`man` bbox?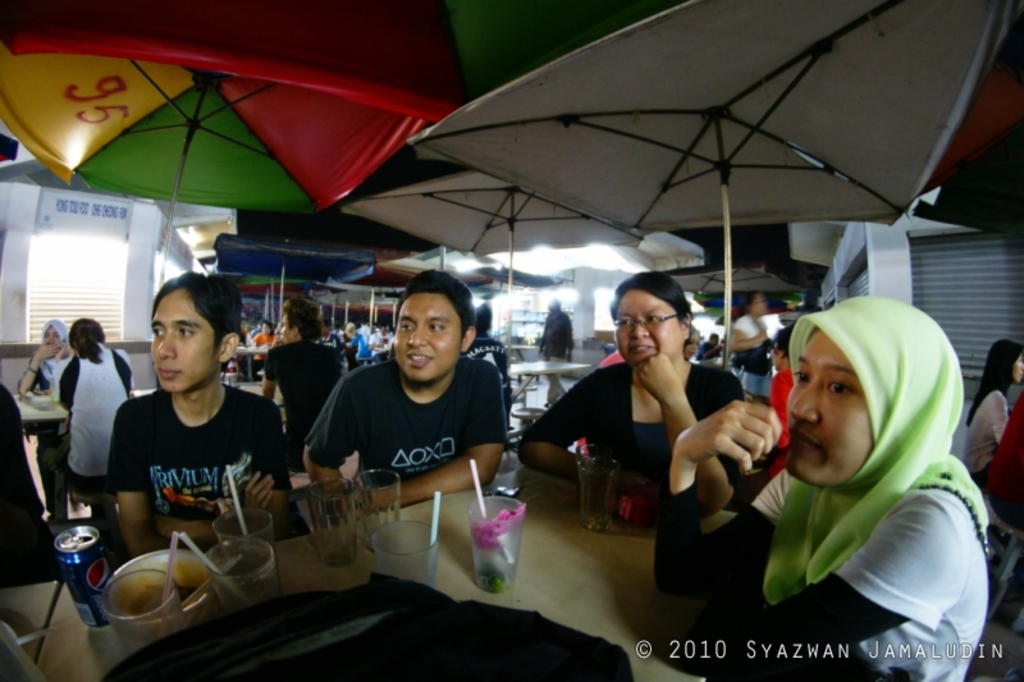
{"x1": 346, "y1": 321, "x2": 372, "y2": 367}
